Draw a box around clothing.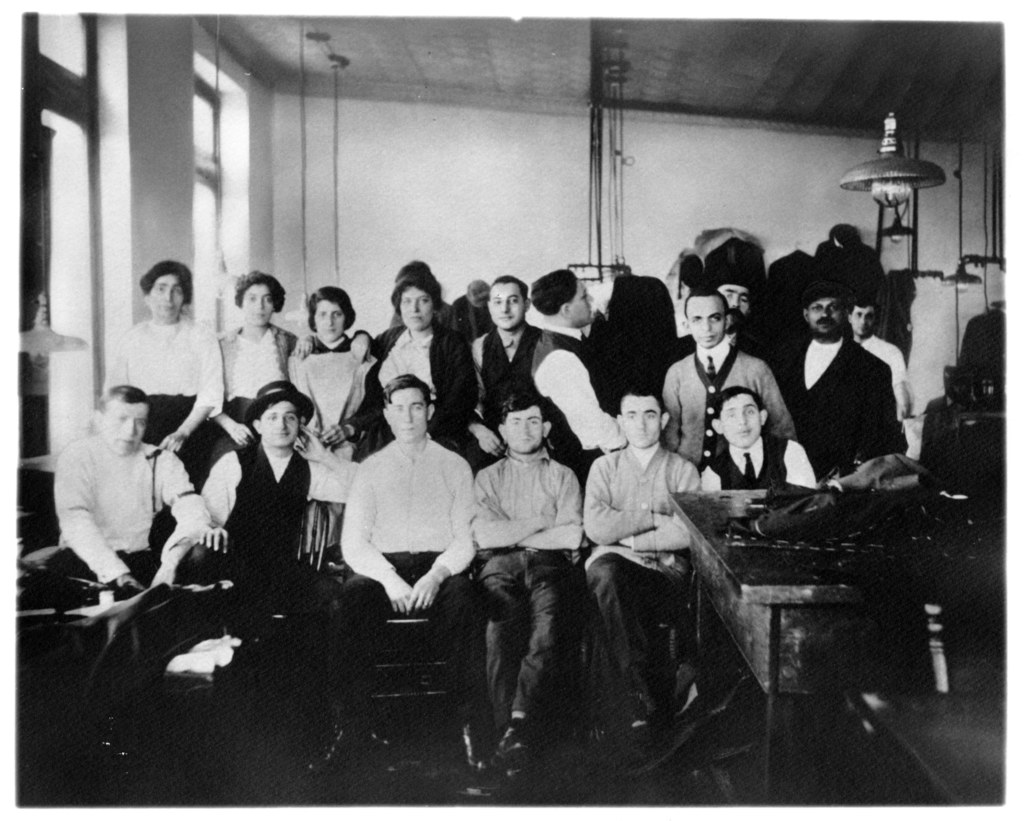
854,335,914,426.
